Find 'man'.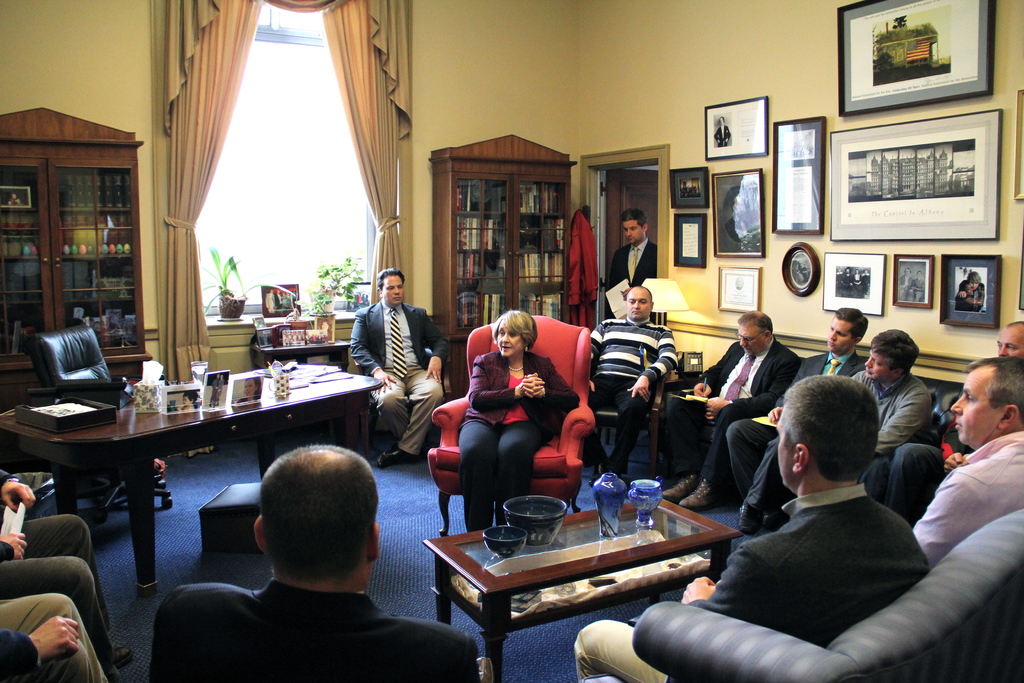
(x1=150, y1=444, x2=483, y2=682).
